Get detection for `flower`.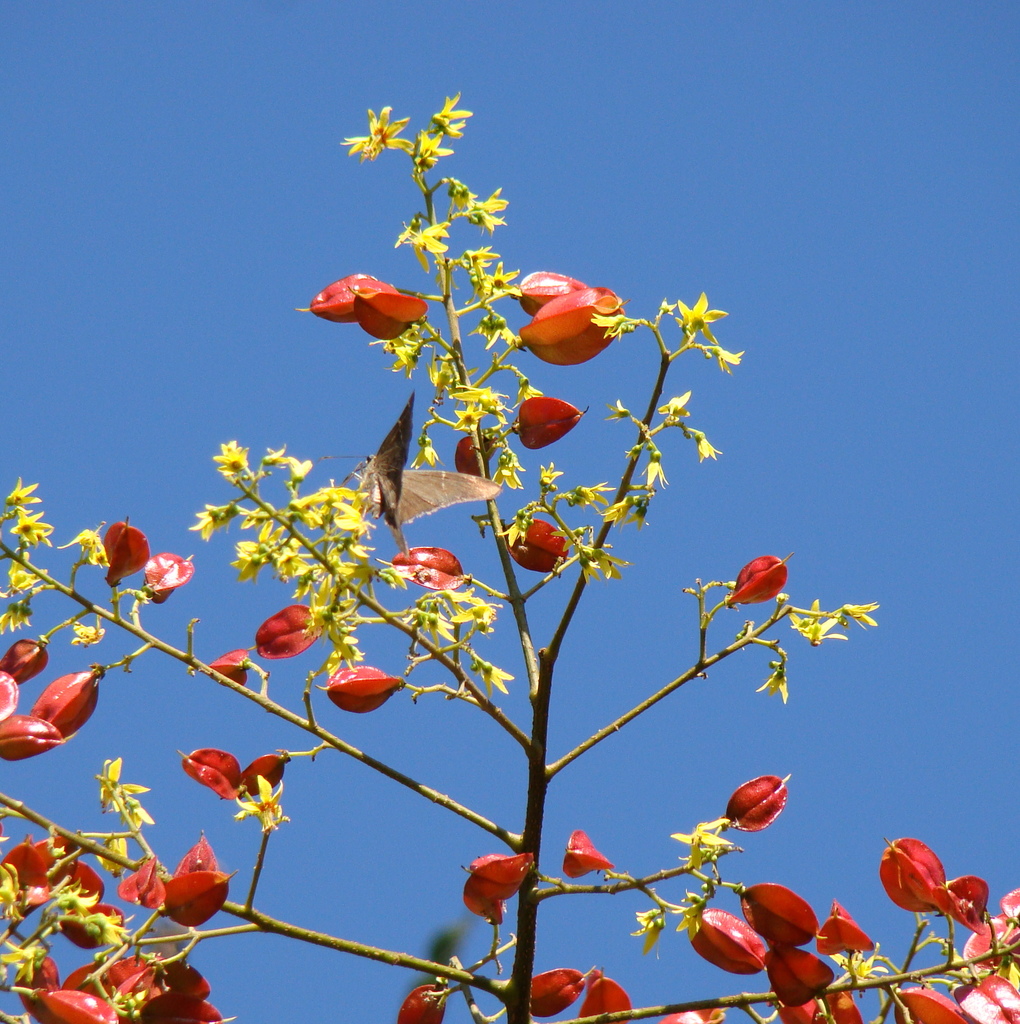
Detection: left=0, top=713, right=63, bottom=760.
